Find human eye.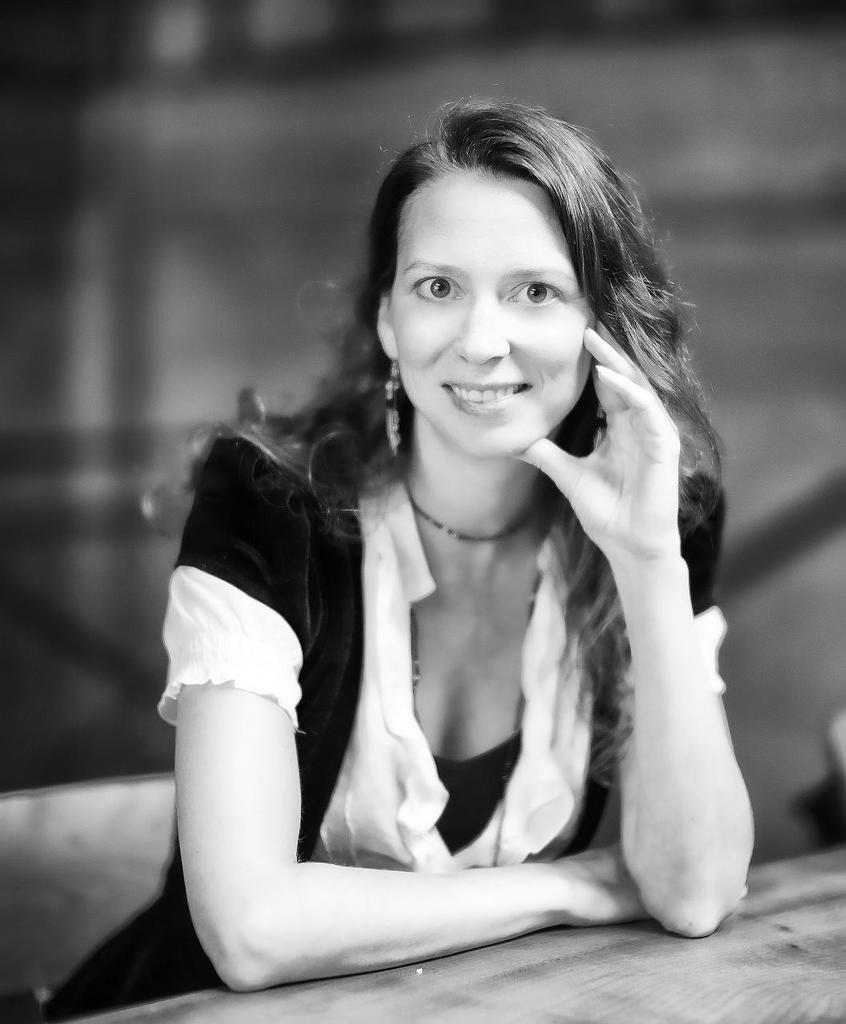
bbox=[509, 282, 562, 308].
